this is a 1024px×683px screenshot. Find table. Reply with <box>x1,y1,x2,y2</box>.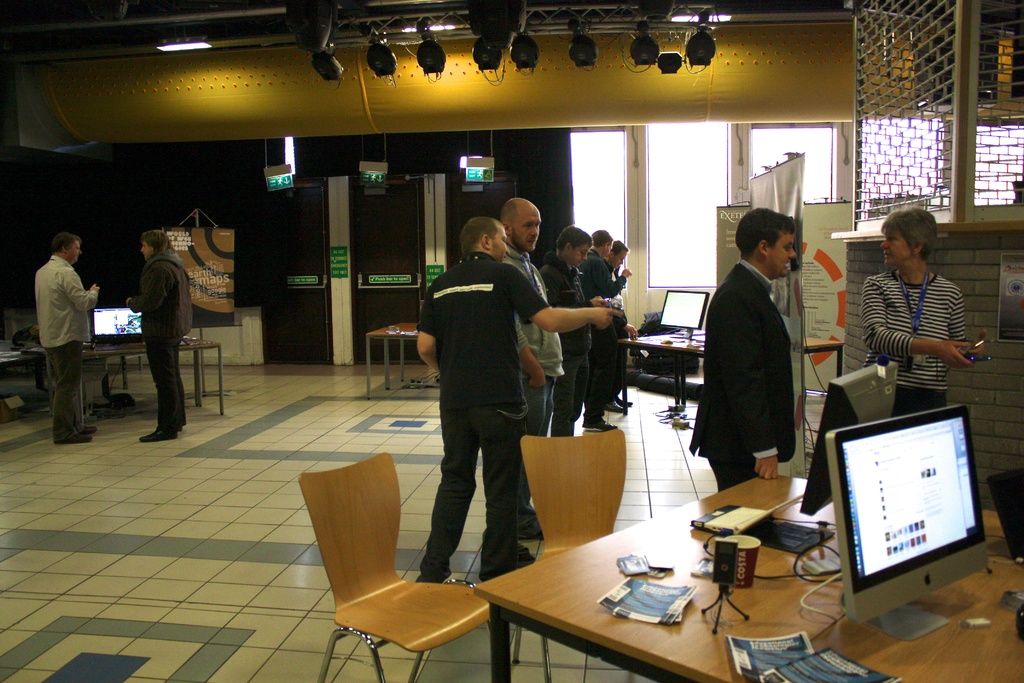
<box>364,325,417,402</box>.
